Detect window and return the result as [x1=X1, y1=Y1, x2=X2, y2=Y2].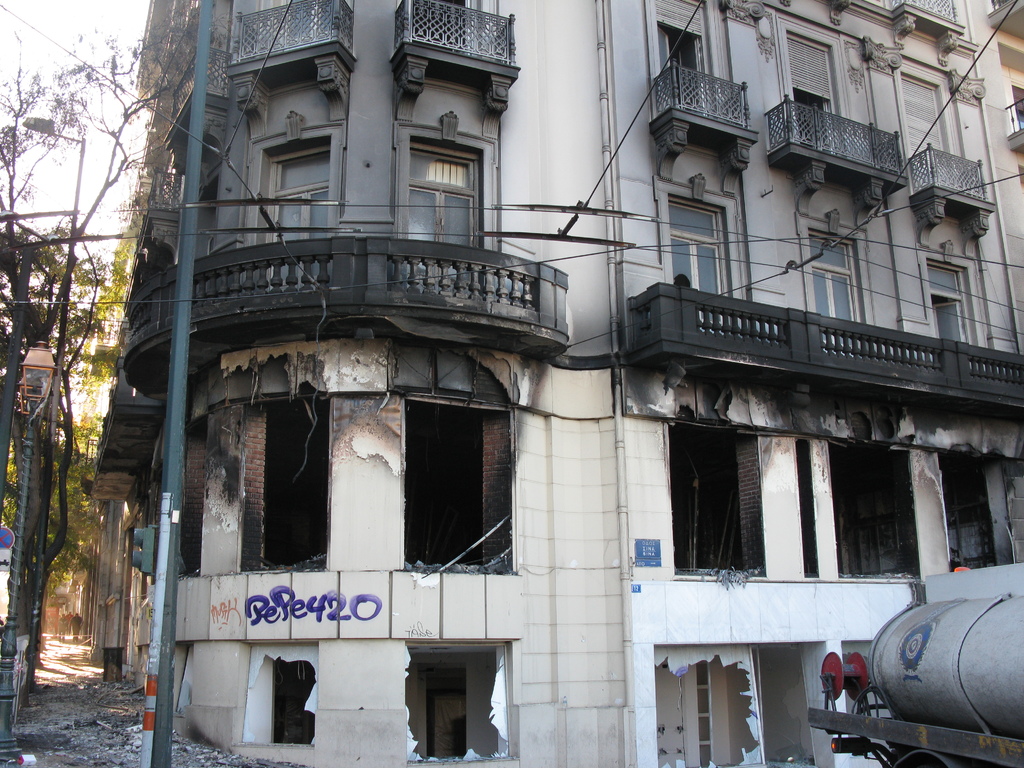
[x1=12, y1=363, x2=58, y2=429].
